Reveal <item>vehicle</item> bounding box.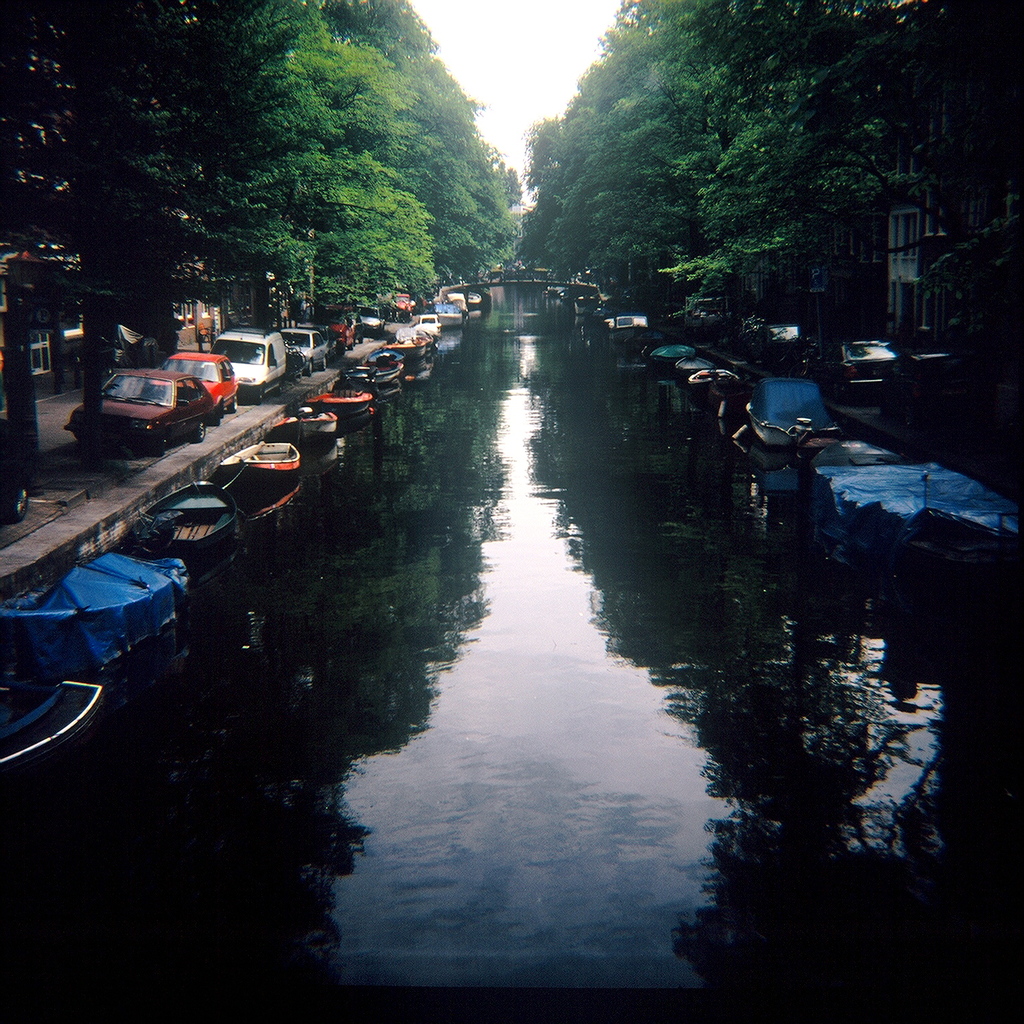
Revealed: <box>289,331,336,377</box>.
